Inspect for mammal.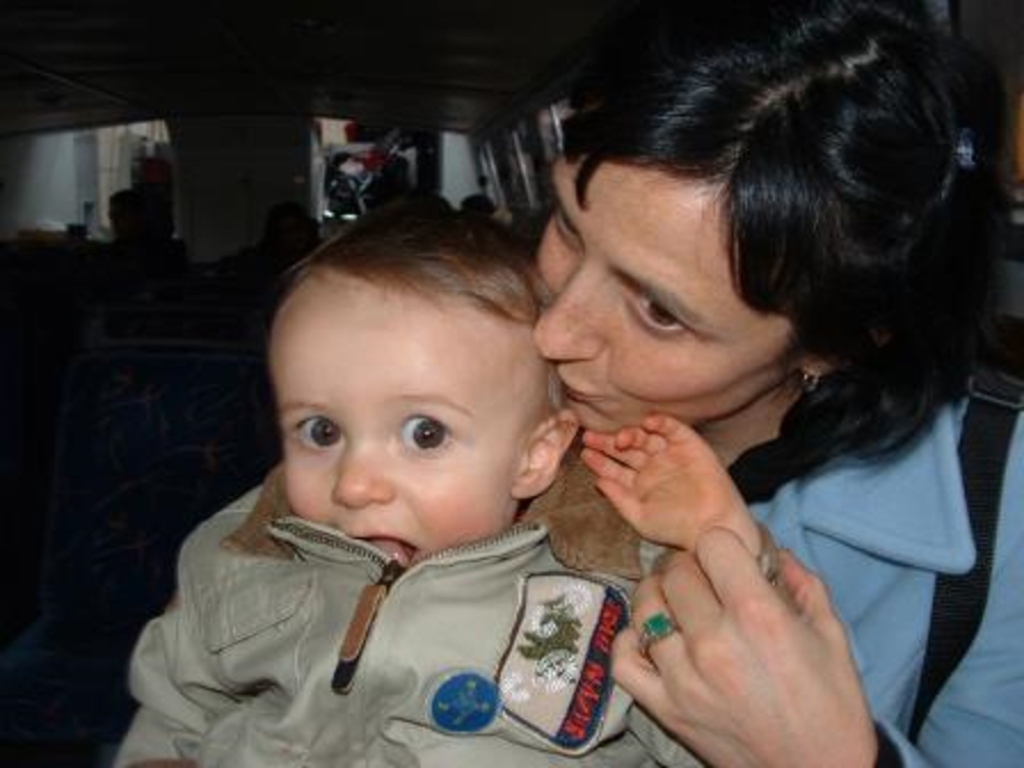
Inspection: {"x1": 533, "y1": 0, "x2": 1022, "y2": 766}.
